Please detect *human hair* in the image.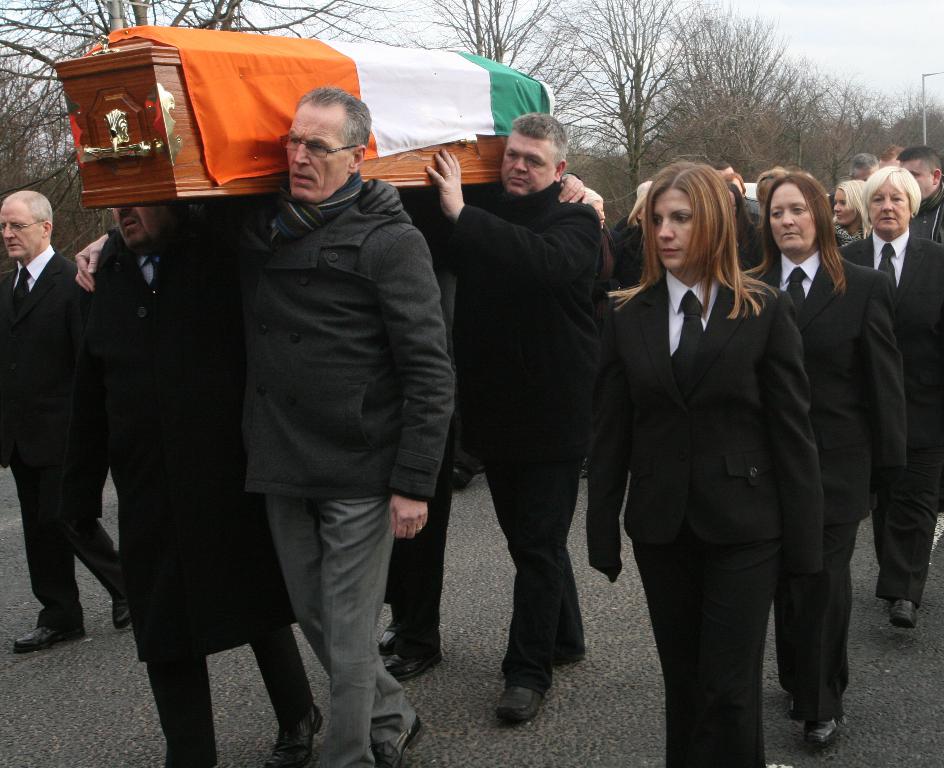
bbox(513, 111, 569, 171).
